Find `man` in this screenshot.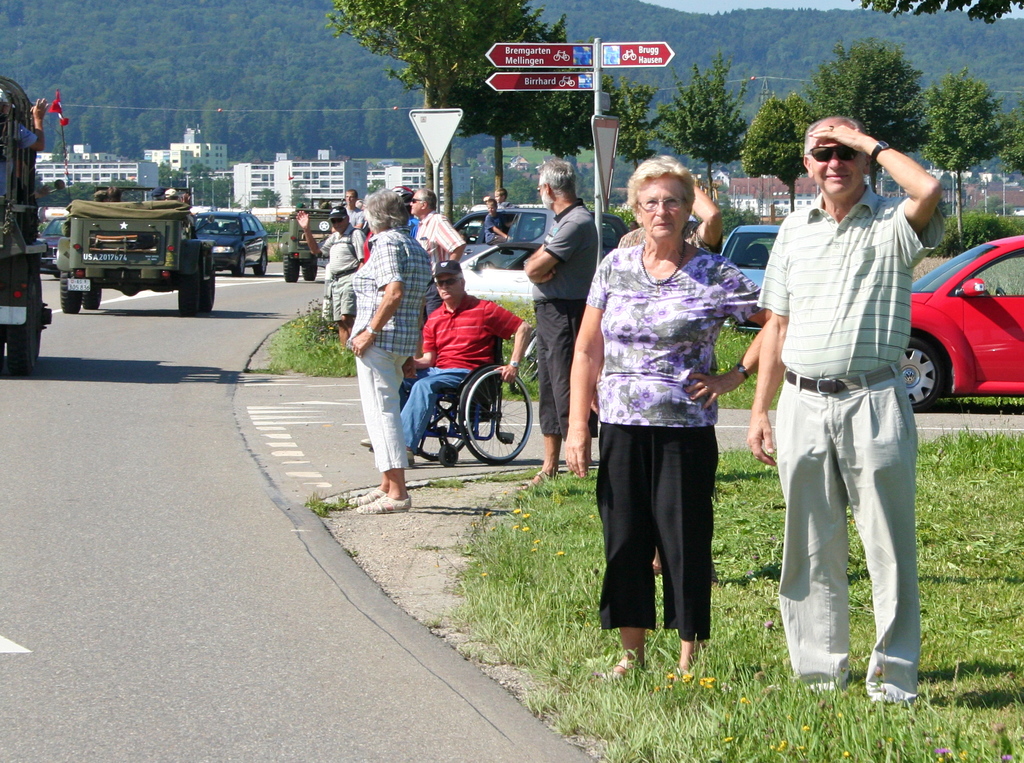
The bounding box for `man` is 294,203,372,354.
